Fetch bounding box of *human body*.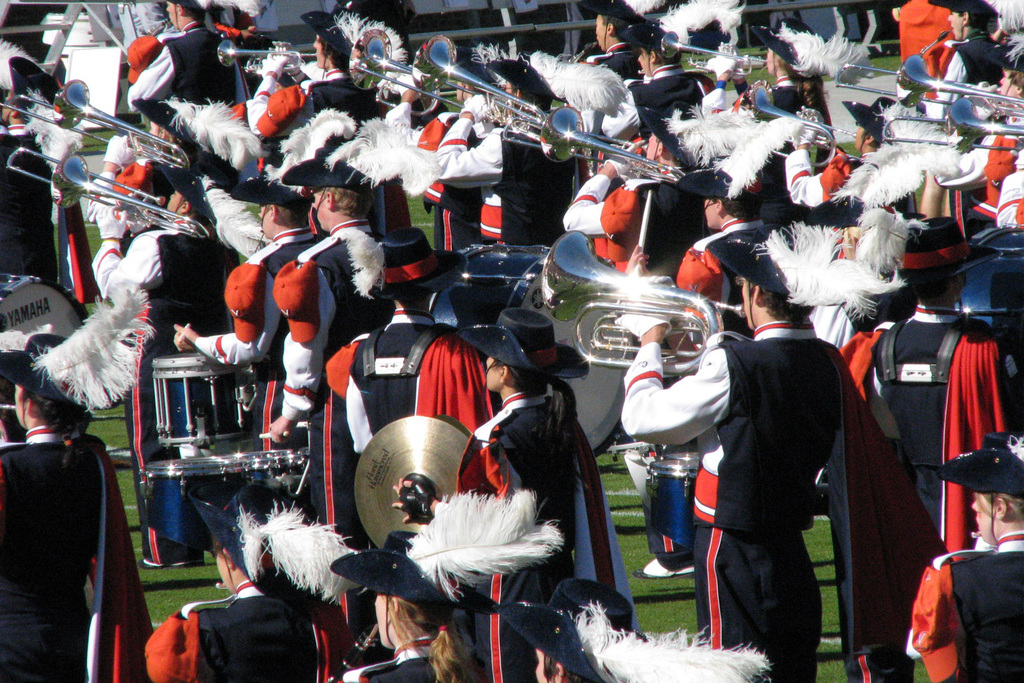
Bbox: bbox(125, 0, 246, 108).
